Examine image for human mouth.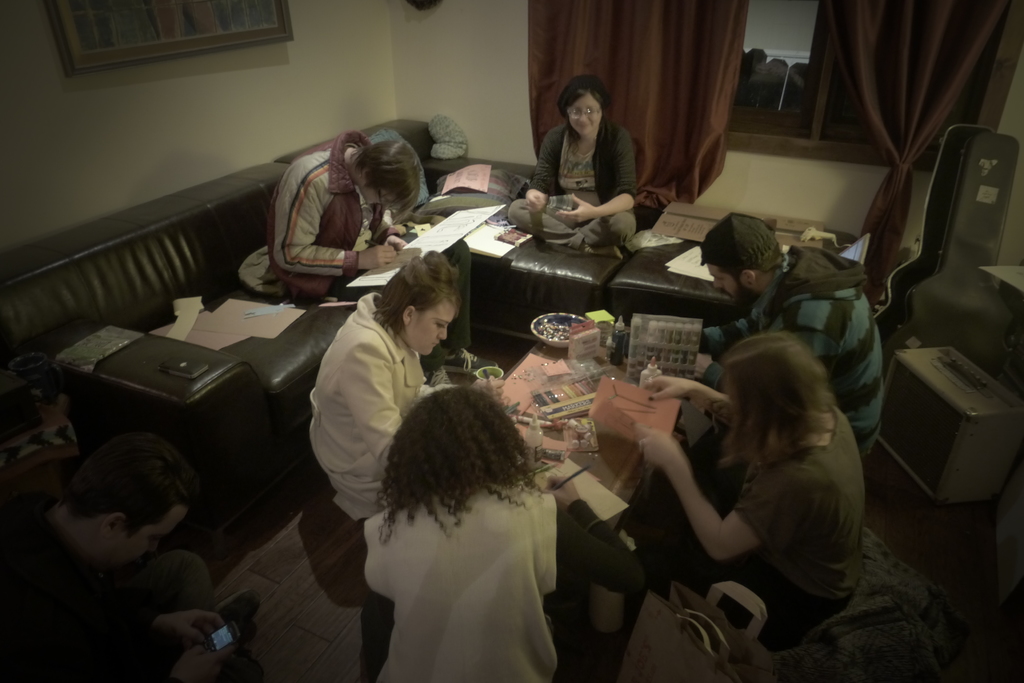
Examination result: BBox(573, 120, 594, 131).
